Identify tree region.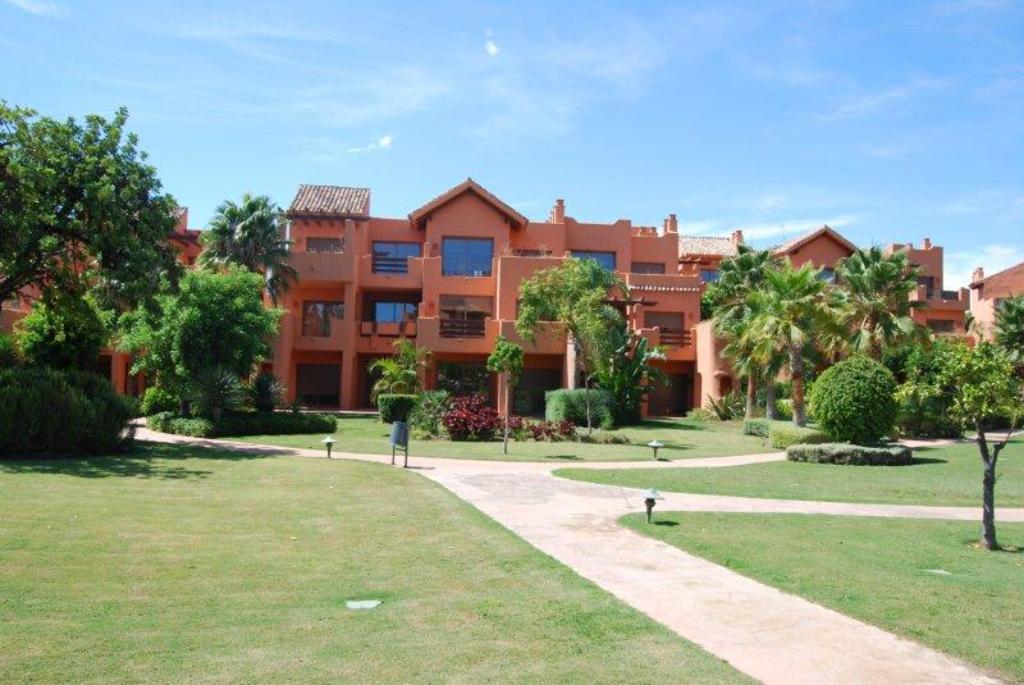
Region: {"x1": 512, "y1": 250, "x2": 641, "y2": 425}.
